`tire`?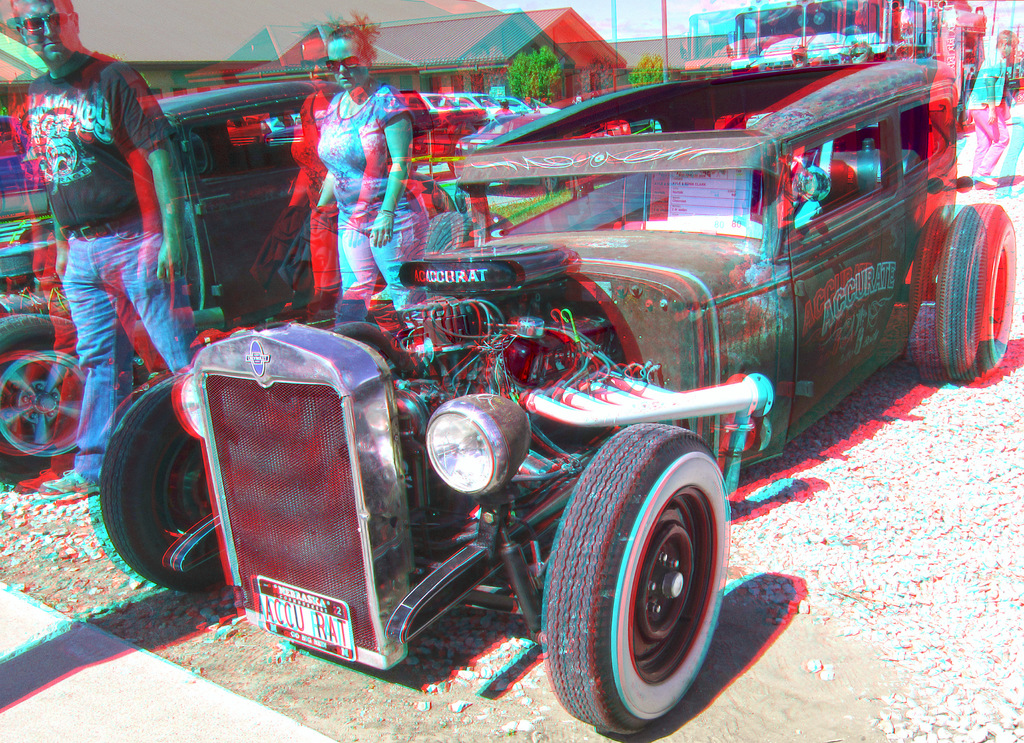
(left=100, top=382, right=228, bottom=591)
